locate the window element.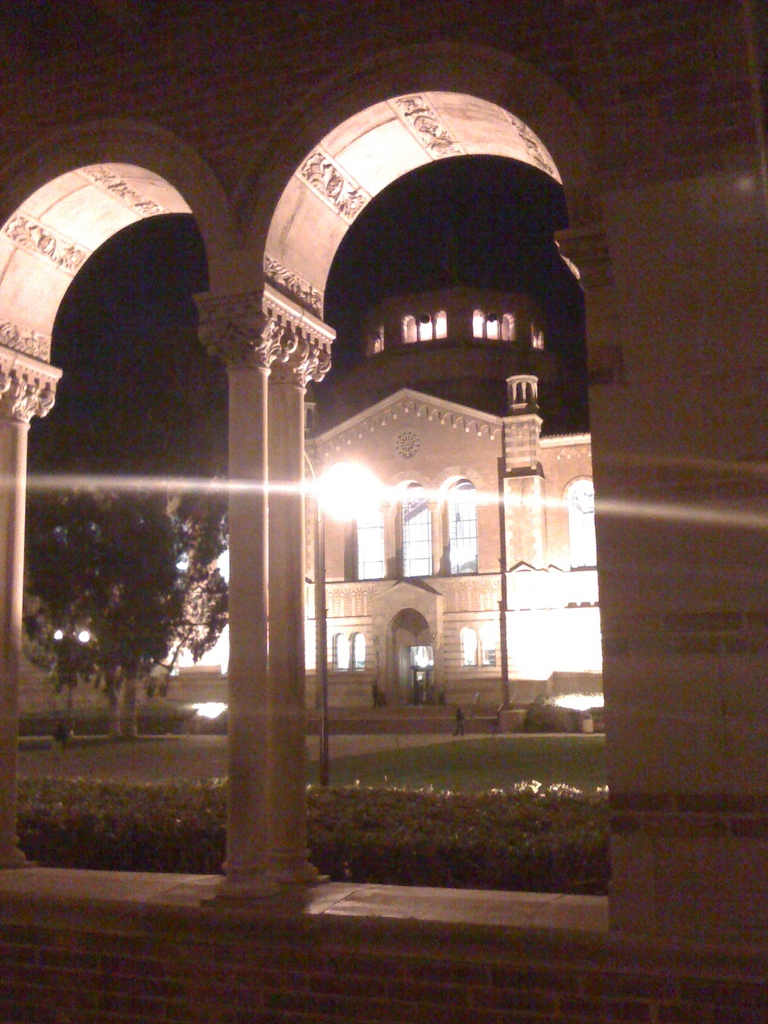
Element bbox: [left=293, top=195, right=586, bottom=696].
